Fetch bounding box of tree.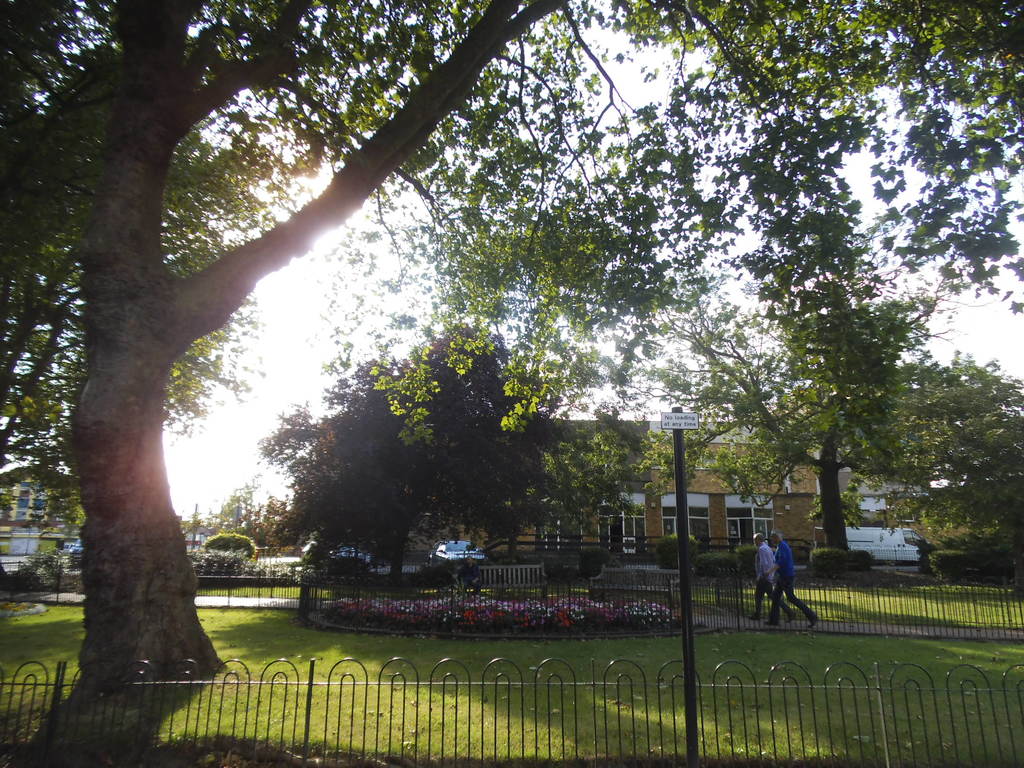
Bbox: 242:301:552:622.
